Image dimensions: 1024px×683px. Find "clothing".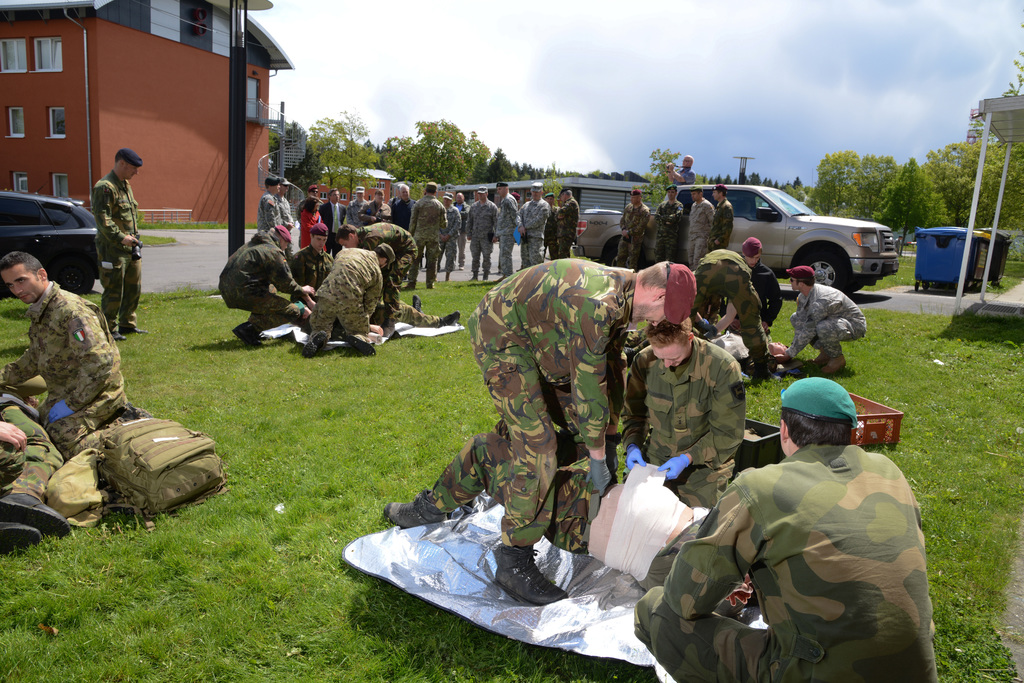
detection(751, 262, 785, 321).
